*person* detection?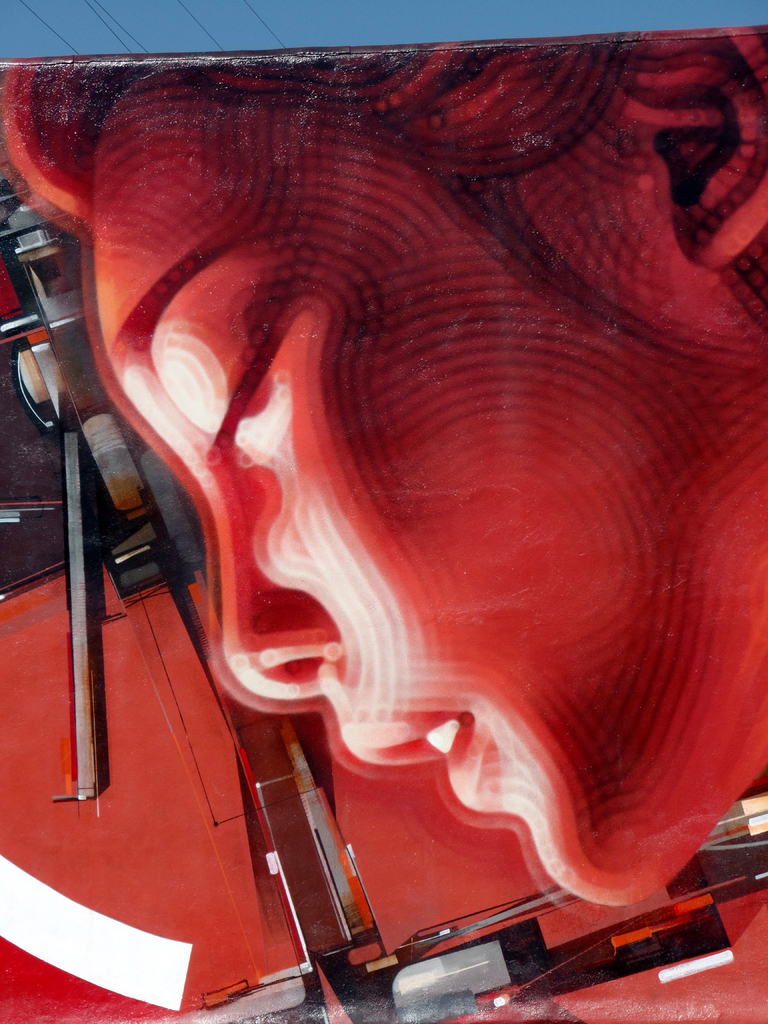
[left=40, top=7, right=747, bottom=977]
